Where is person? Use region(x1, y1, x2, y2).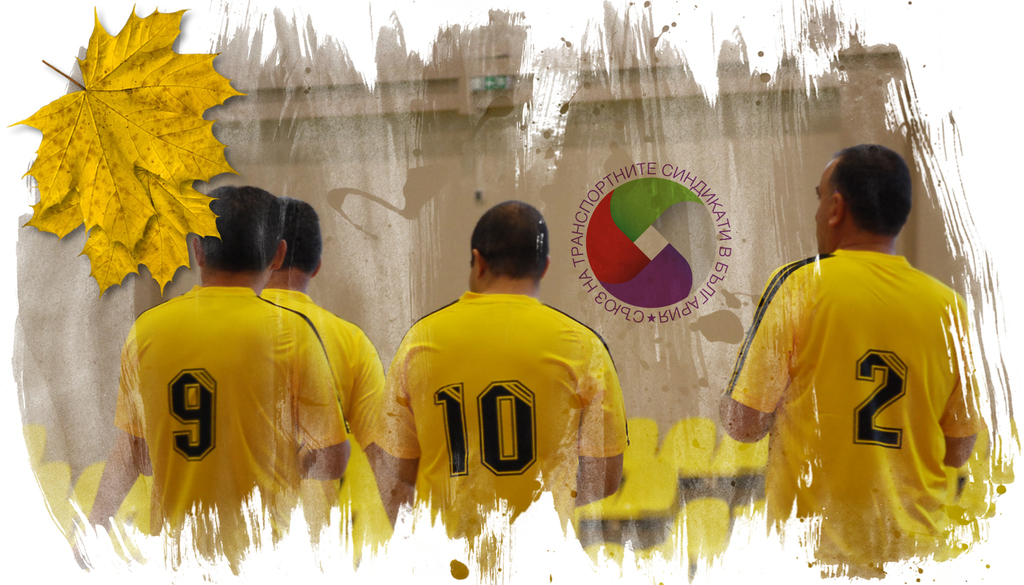
region(111, 188, 344, 556).
